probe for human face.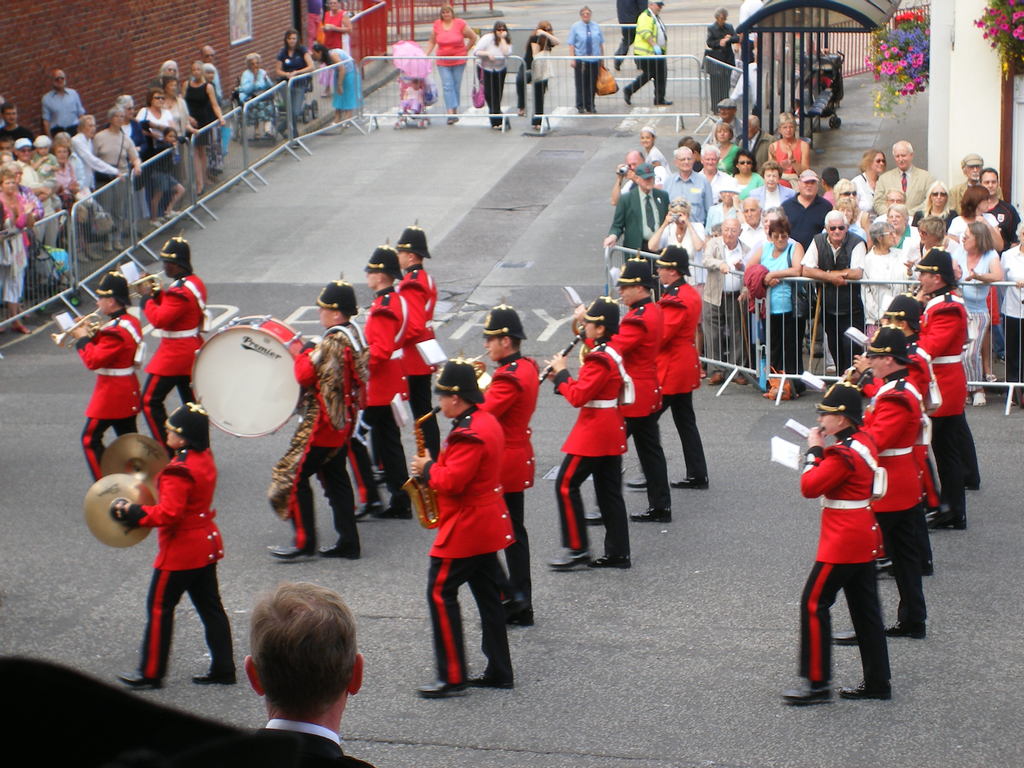
Probe result: (771, 223, 789, 252).
